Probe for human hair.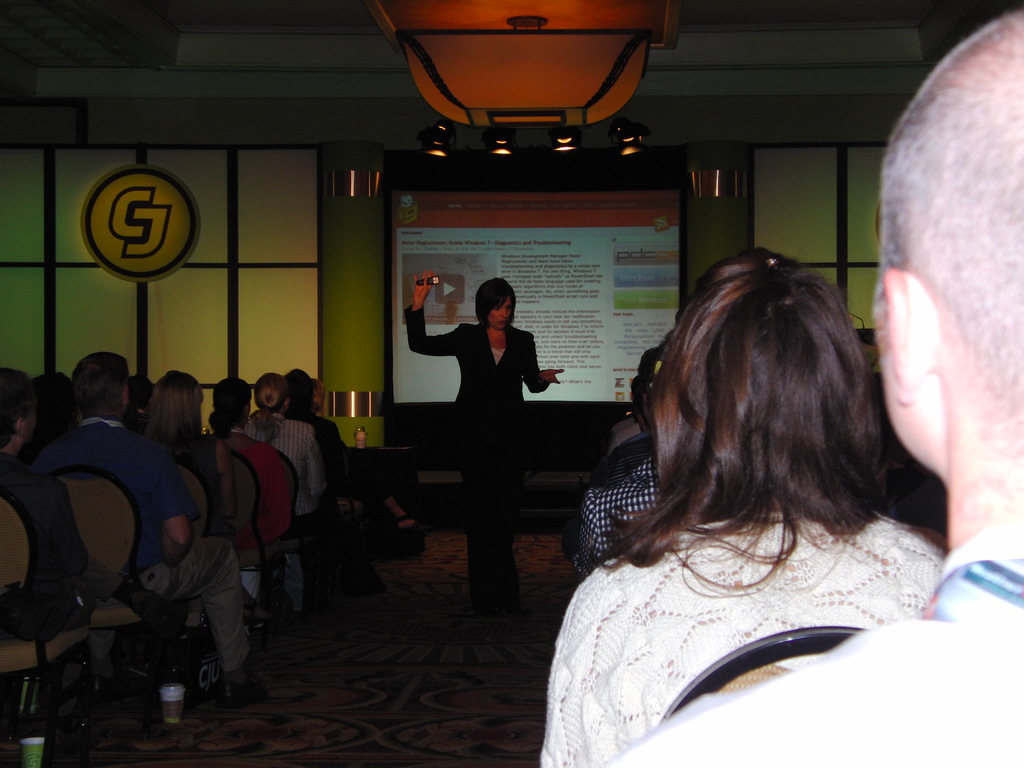
Probe result: x1=475 y1=277 x2=517 y2=327.
